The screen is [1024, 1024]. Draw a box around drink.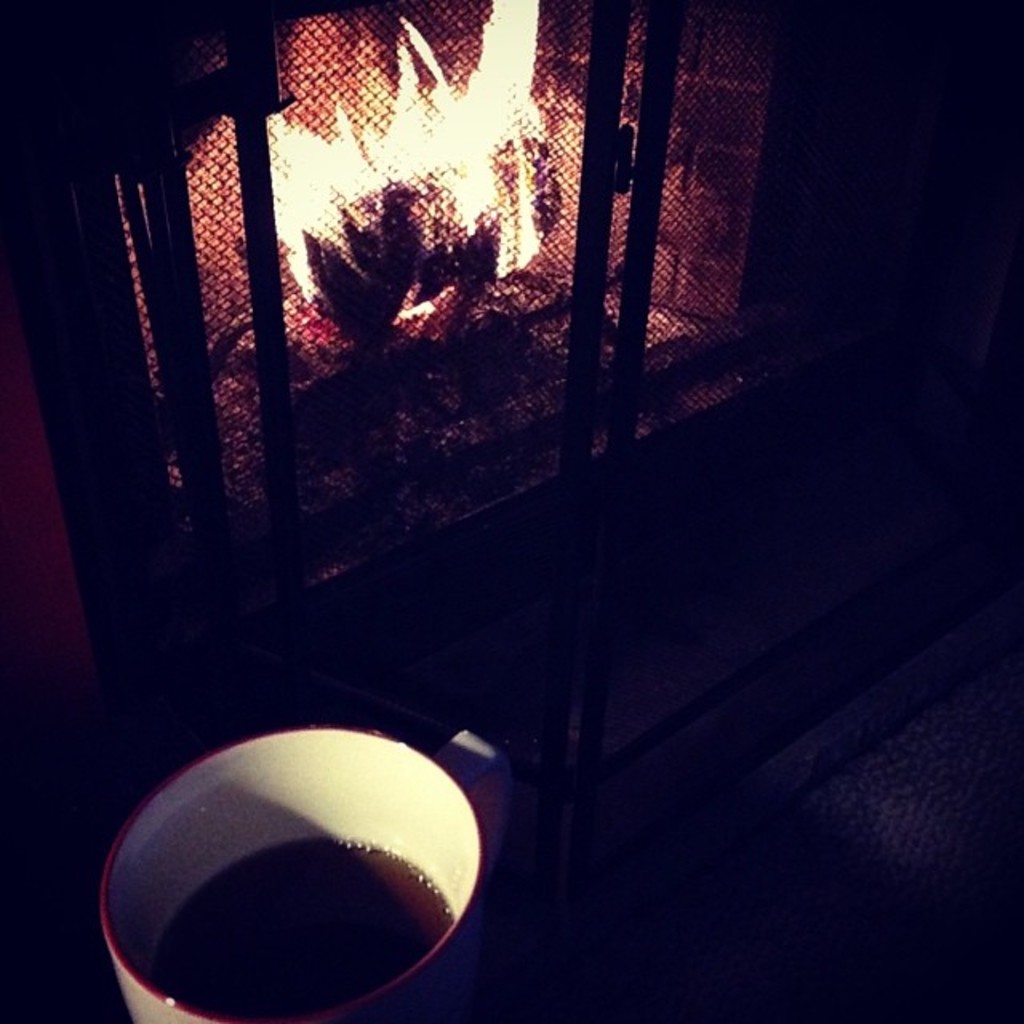
rect(146, 834, 456, 1021).
